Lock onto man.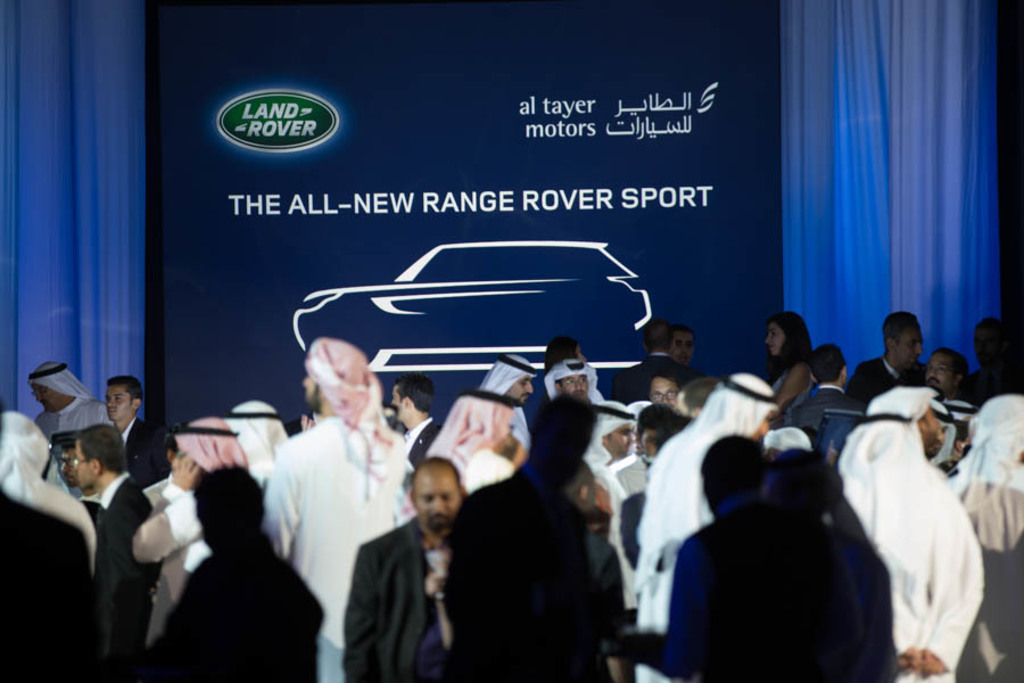
Locked: [832, 386, 984, 682].
